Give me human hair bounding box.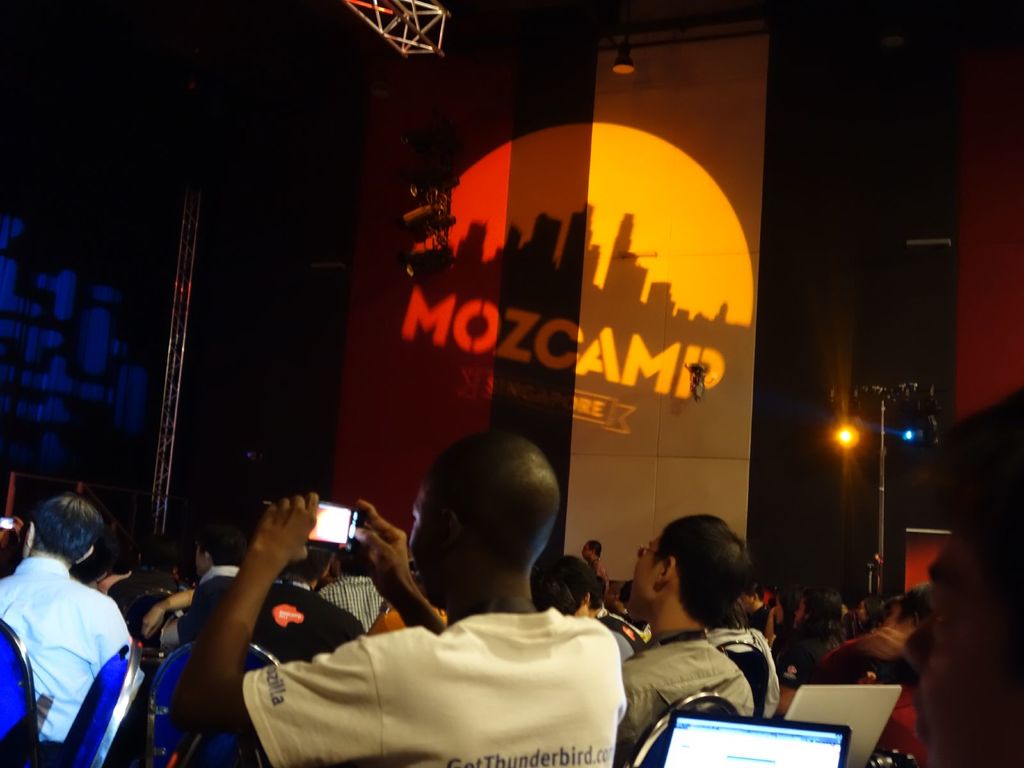
(x1=25, y1=493, x2=106, y2=563).
